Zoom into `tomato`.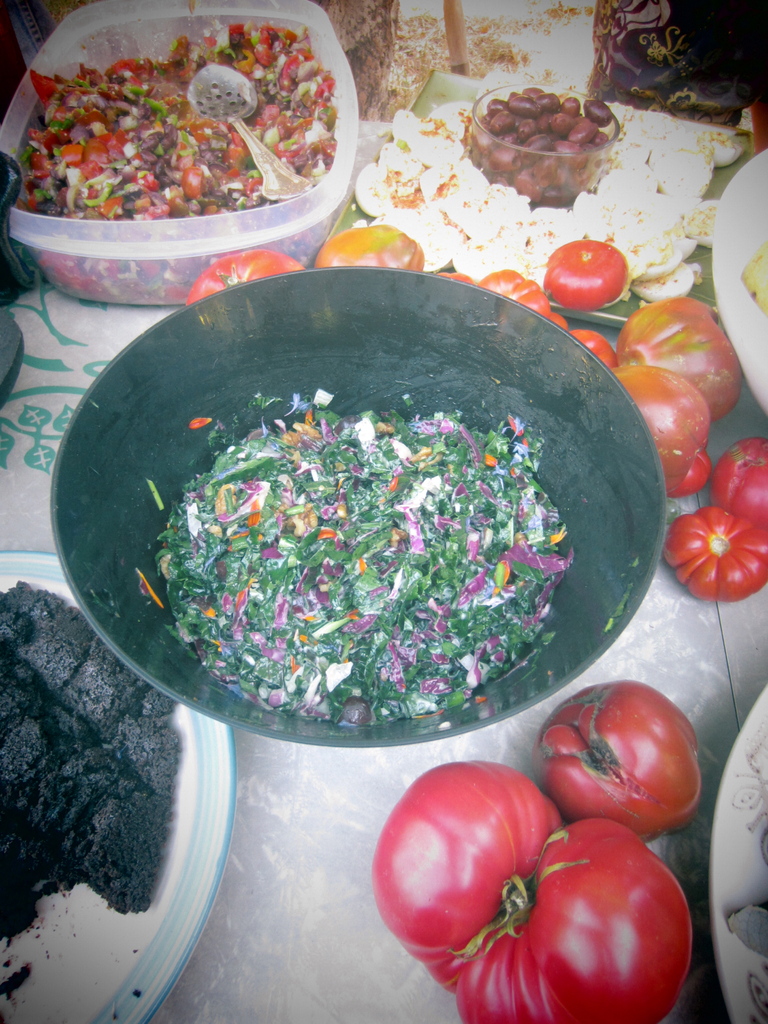
Zoom target: [618, 356, 724, 525].
